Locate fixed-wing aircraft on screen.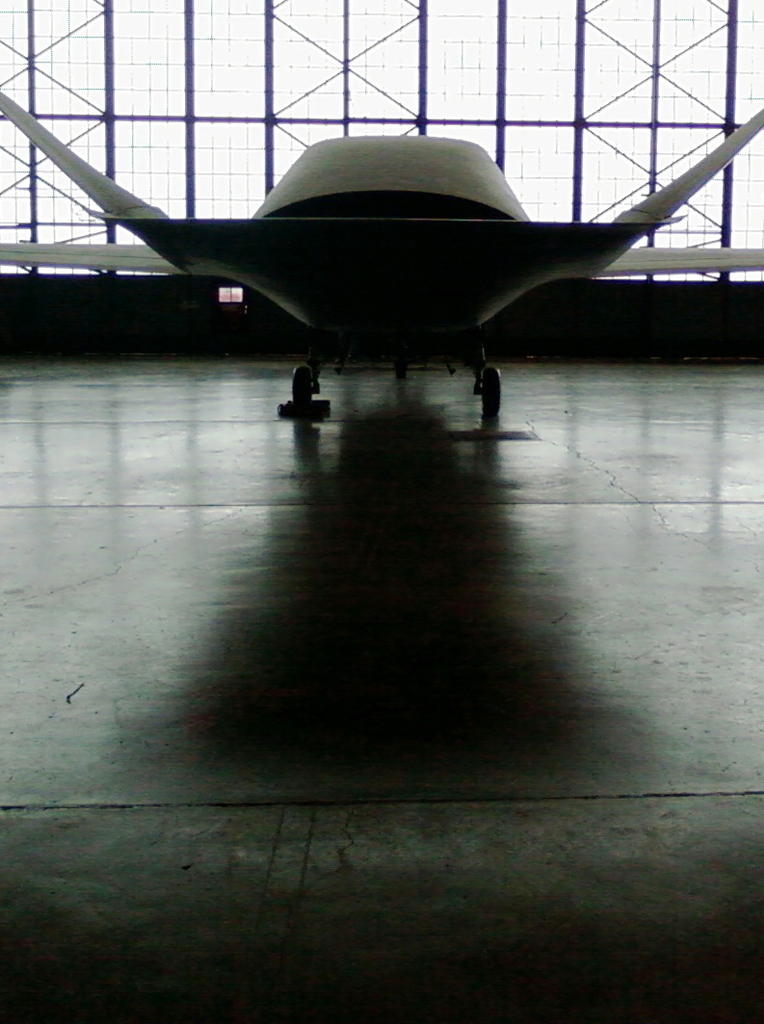
On screen at select_region(0, 88, 763, 416).
